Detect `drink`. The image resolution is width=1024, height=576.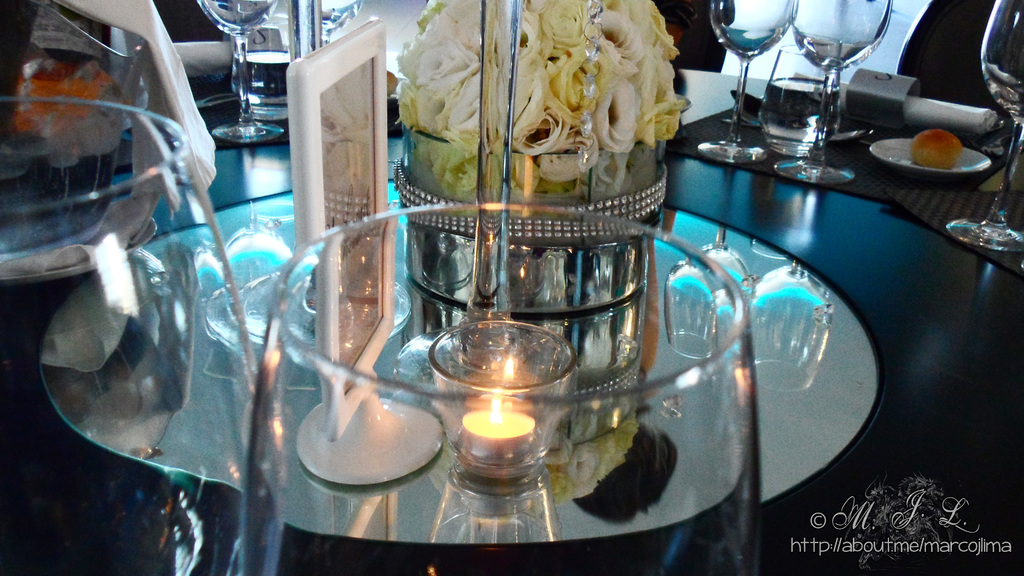
pyautogui.locateOnScreen(230, 49, 298, 125).
